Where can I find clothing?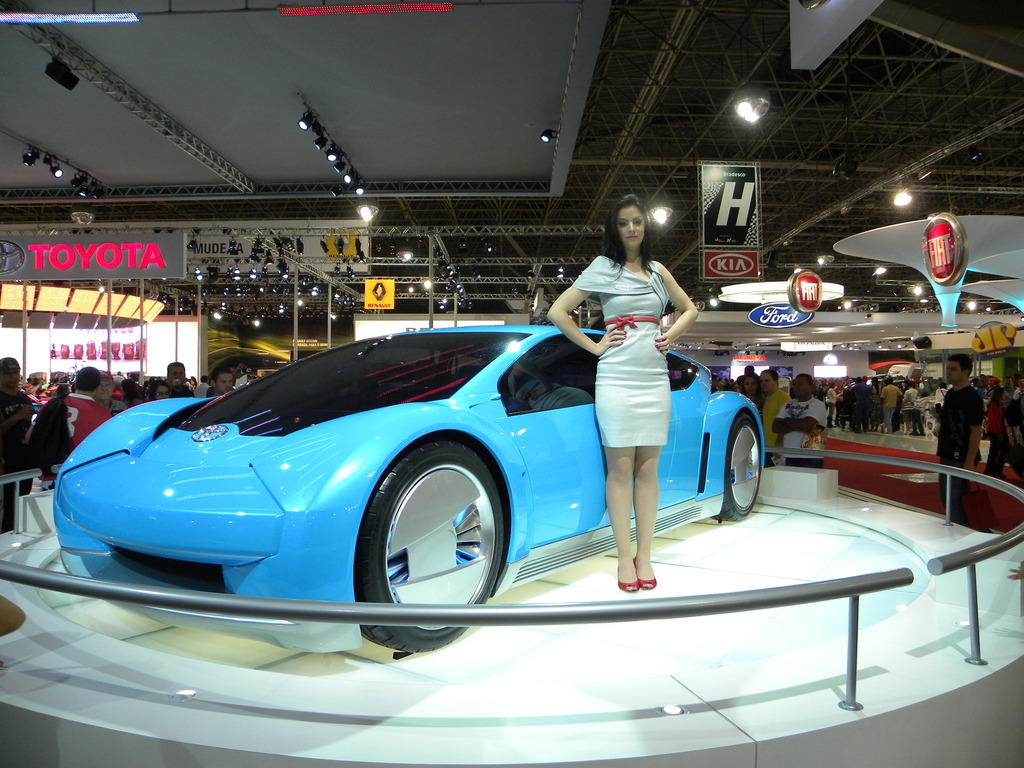
You can find it at box=[778, 400, 835, 470].
